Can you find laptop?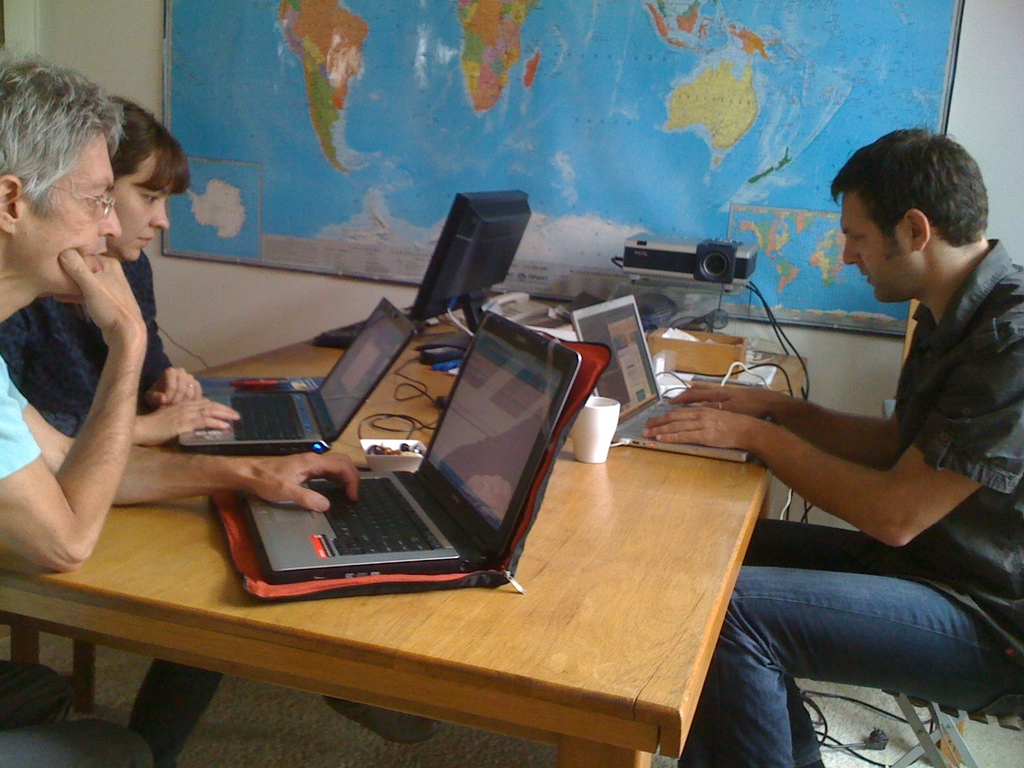
Yes, bounding box: select_region(179, 298, 422, 452).
